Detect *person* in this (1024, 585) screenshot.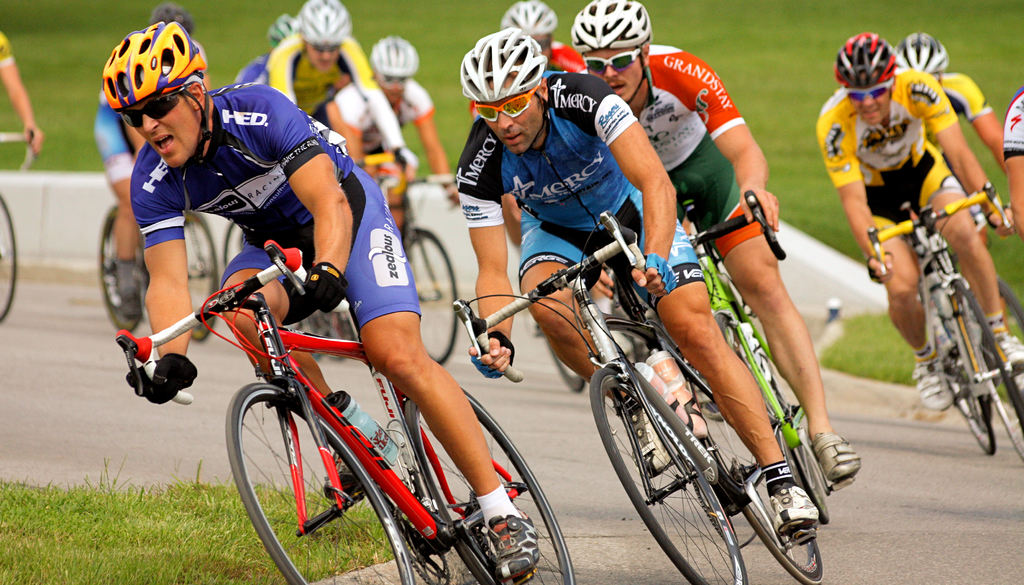
Detection: {"x1": 262, "y1": 0, "x2": 414, "y2": 189}.
